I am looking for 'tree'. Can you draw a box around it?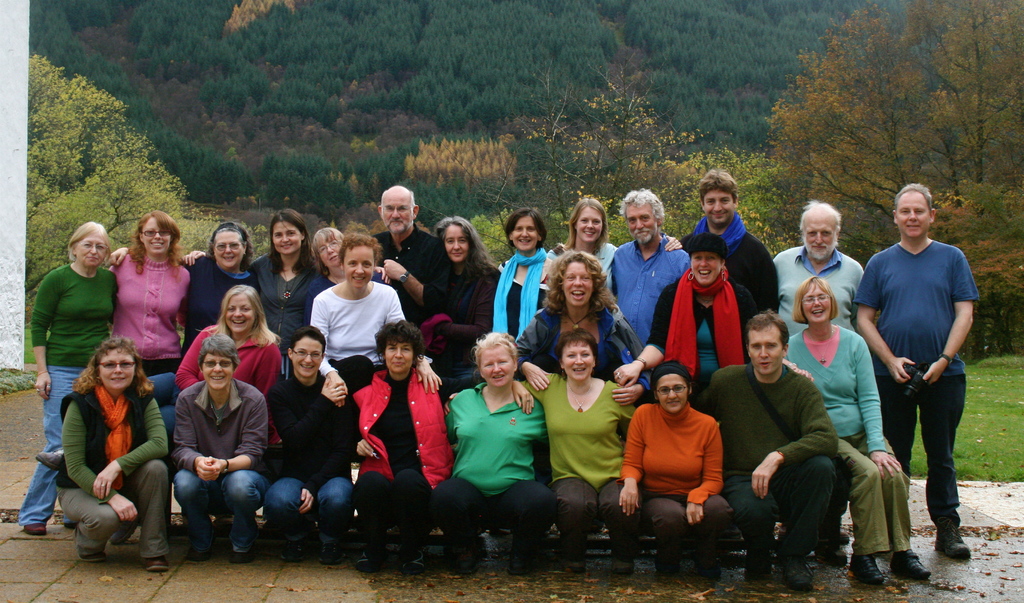
Sure, the bounding box is box(762, 3, 962, 255).
